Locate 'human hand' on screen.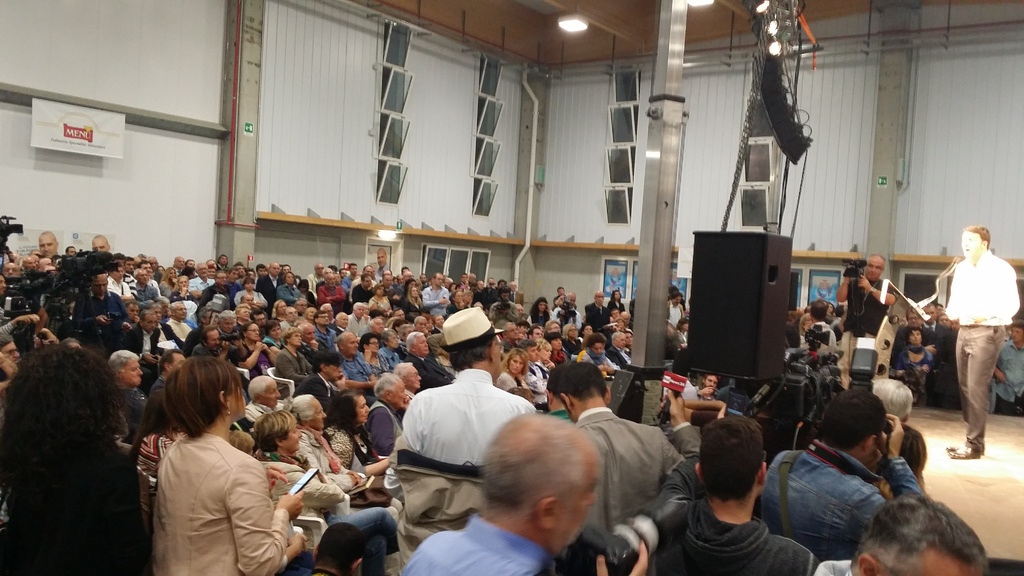
On screen at 362,314,370,324.
